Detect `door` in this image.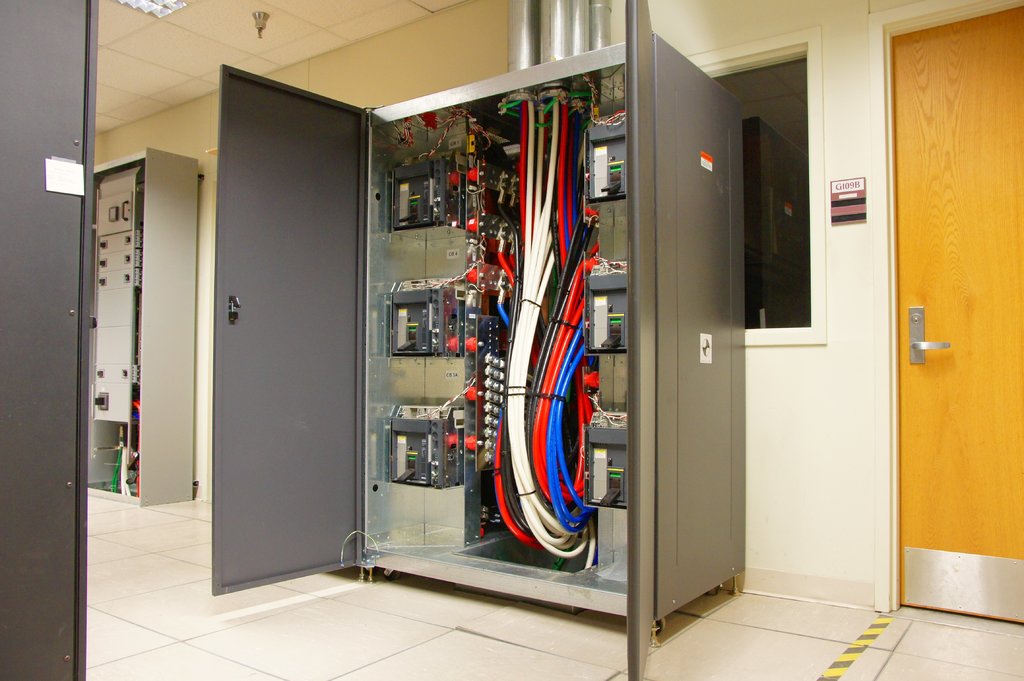
Detection: Rect(625, 0, 657, 680).
